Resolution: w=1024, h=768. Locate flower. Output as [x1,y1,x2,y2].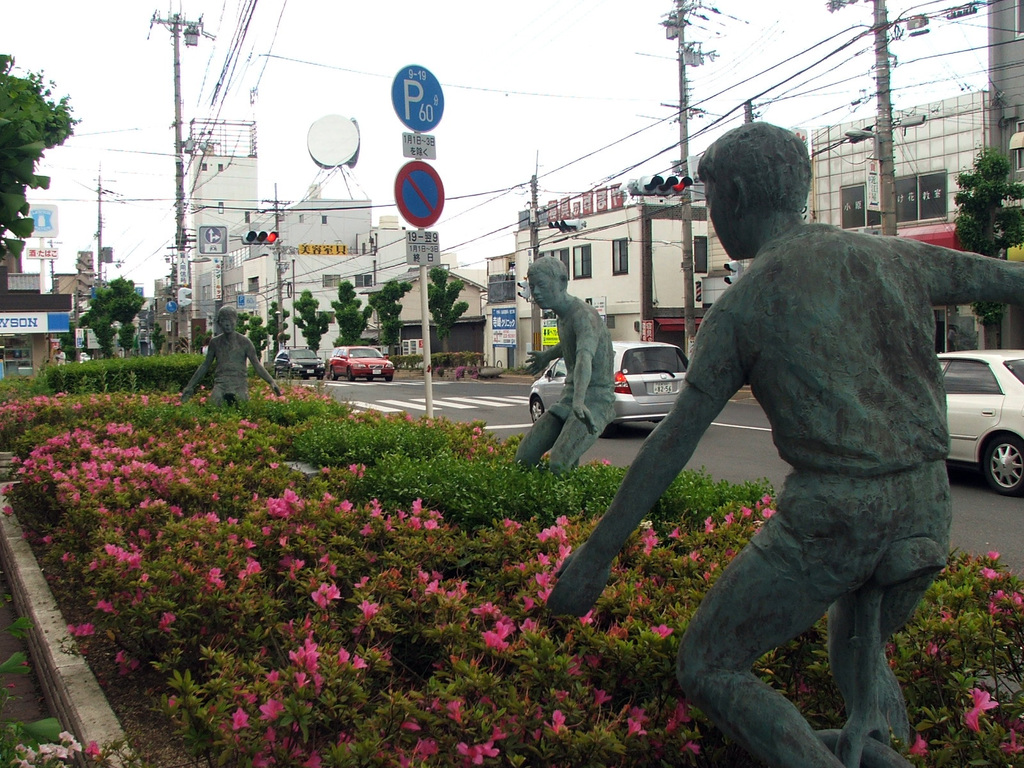
[626,706,647,723].
